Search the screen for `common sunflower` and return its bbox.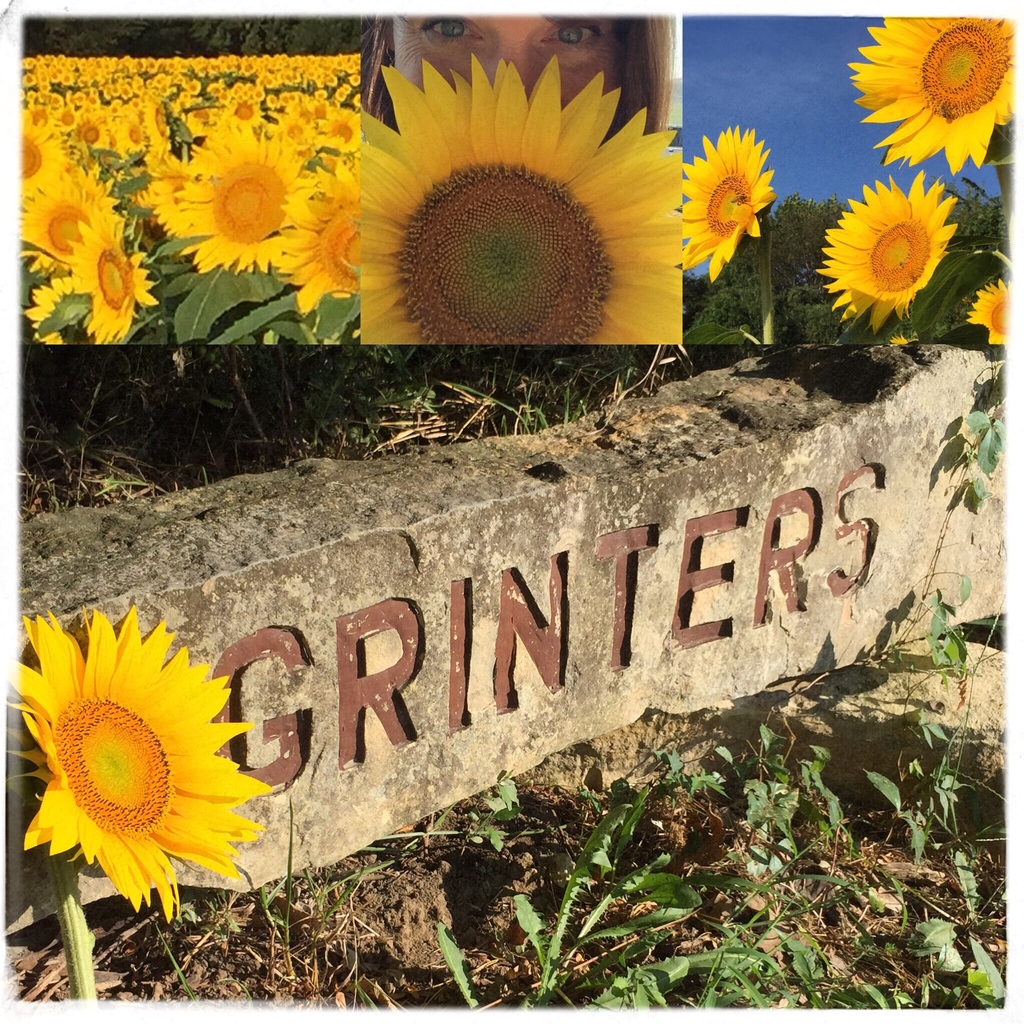
Found: left=820, top=165, right=989, bottom=303.
